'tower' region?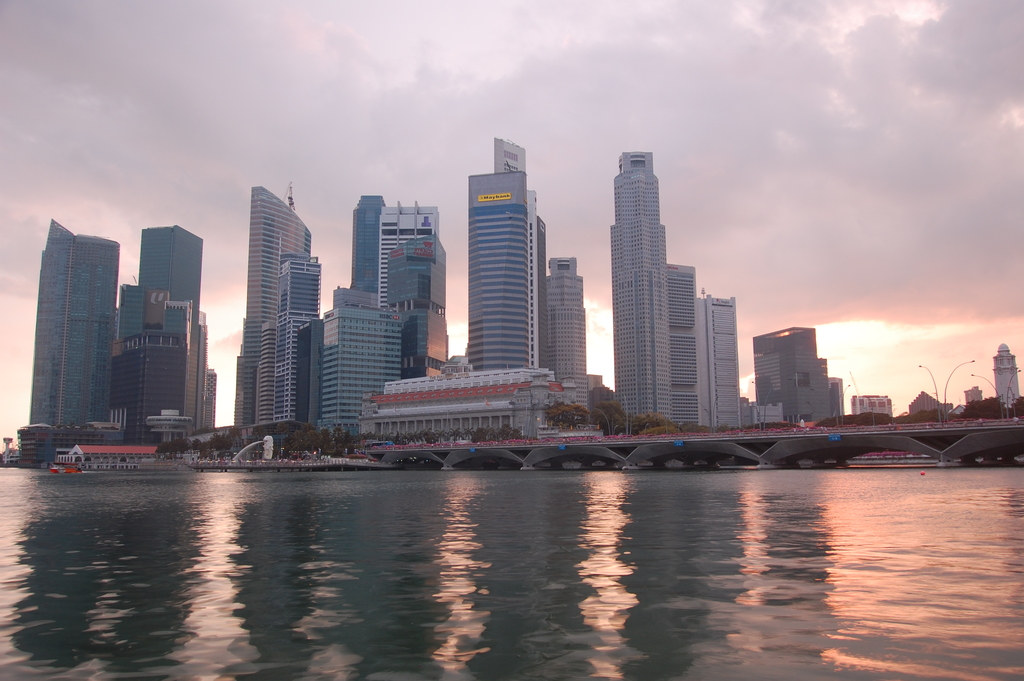
x1=600, y1=136, x2=741, y2=415
